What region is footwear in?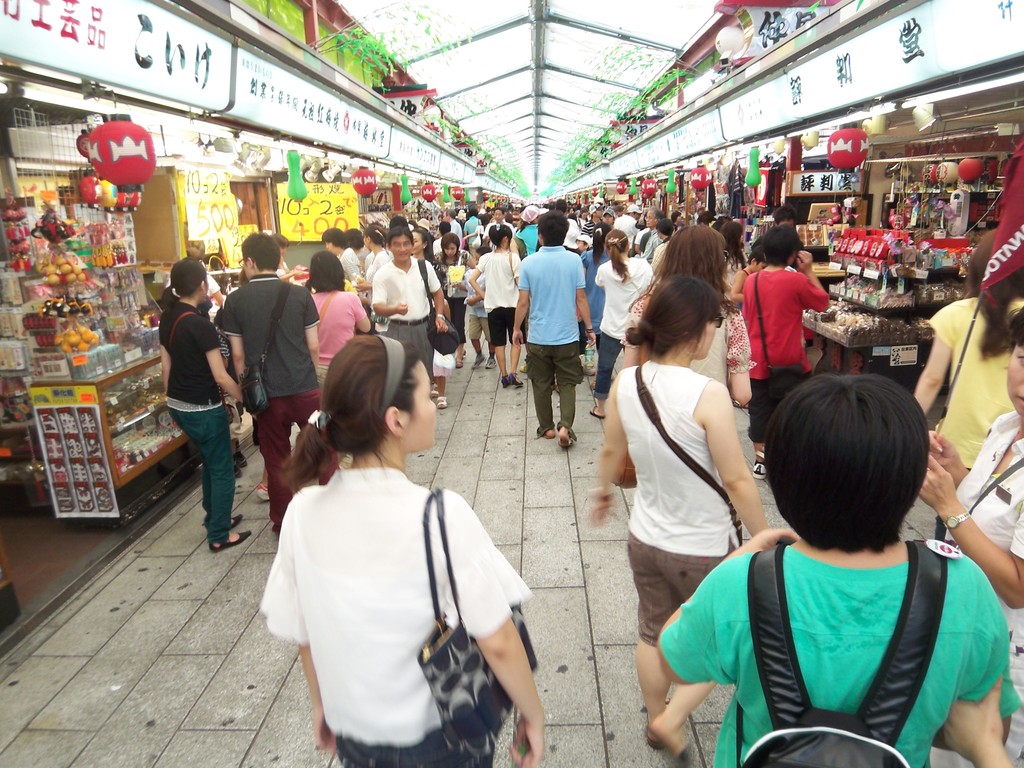
<bbox>483, 351, 501, 367</bbox>.
